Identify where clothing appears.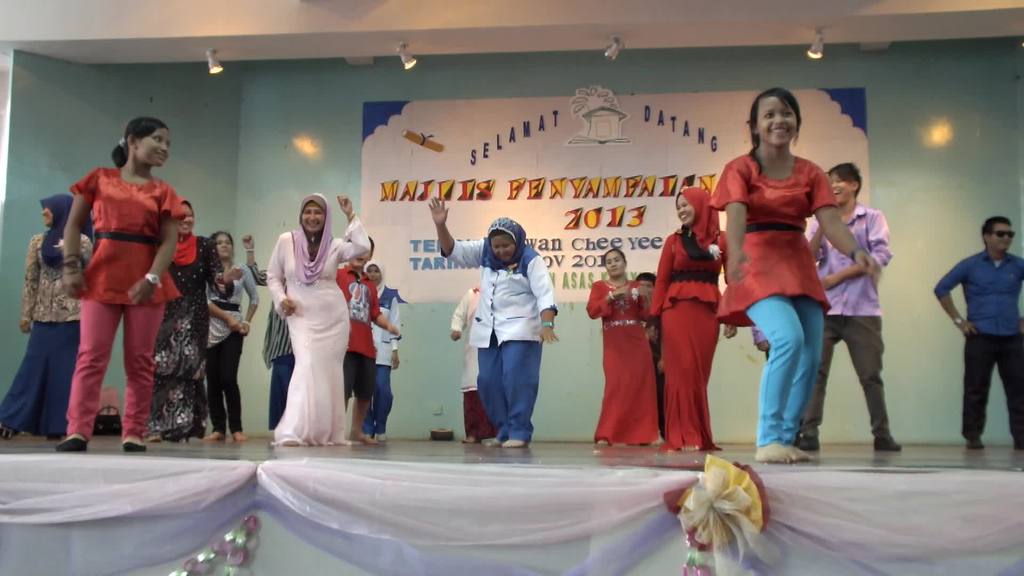
Appears at {"left": 643, "top": 317, "right": 664, "bottom": 442}.
